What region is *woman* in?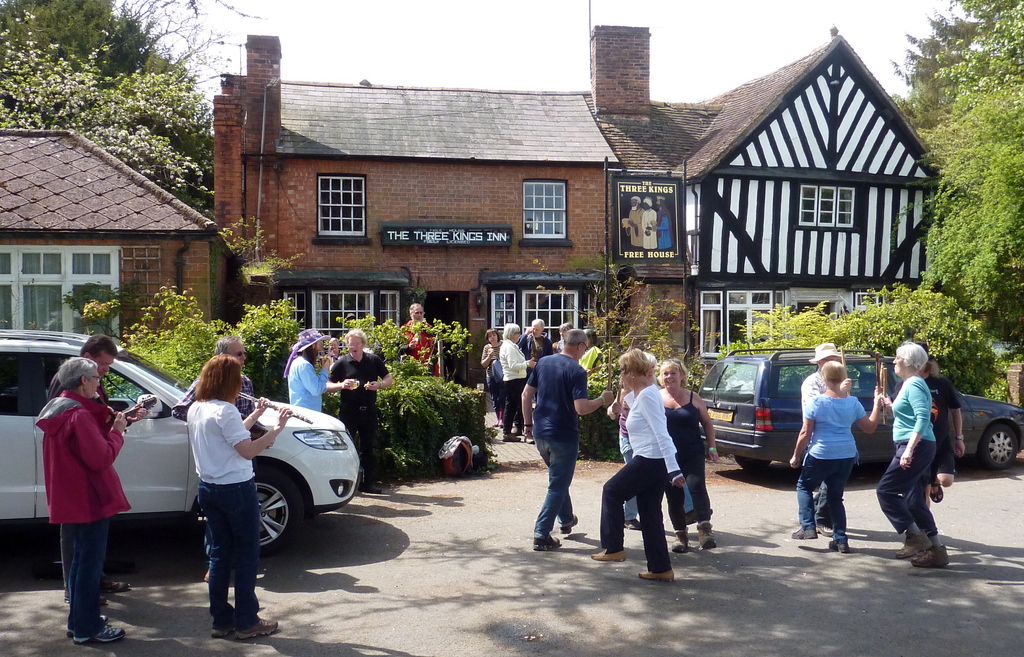
(481, 327, 506, 428).
